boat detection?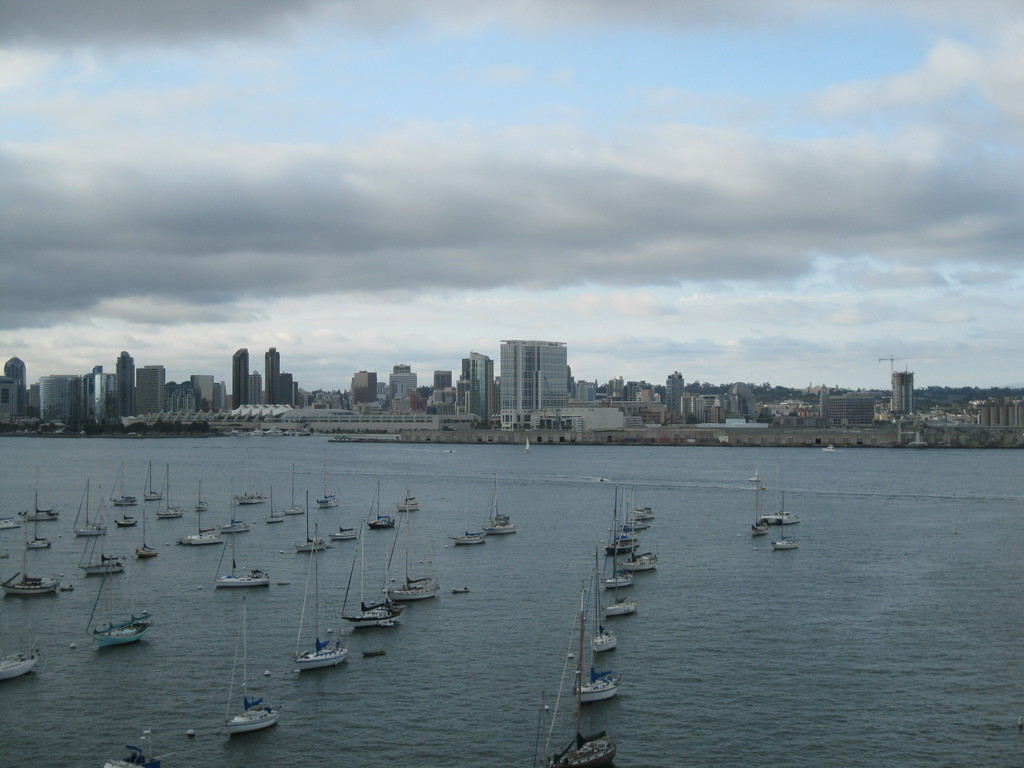
left=335, top=516, right=404, bottom=629
